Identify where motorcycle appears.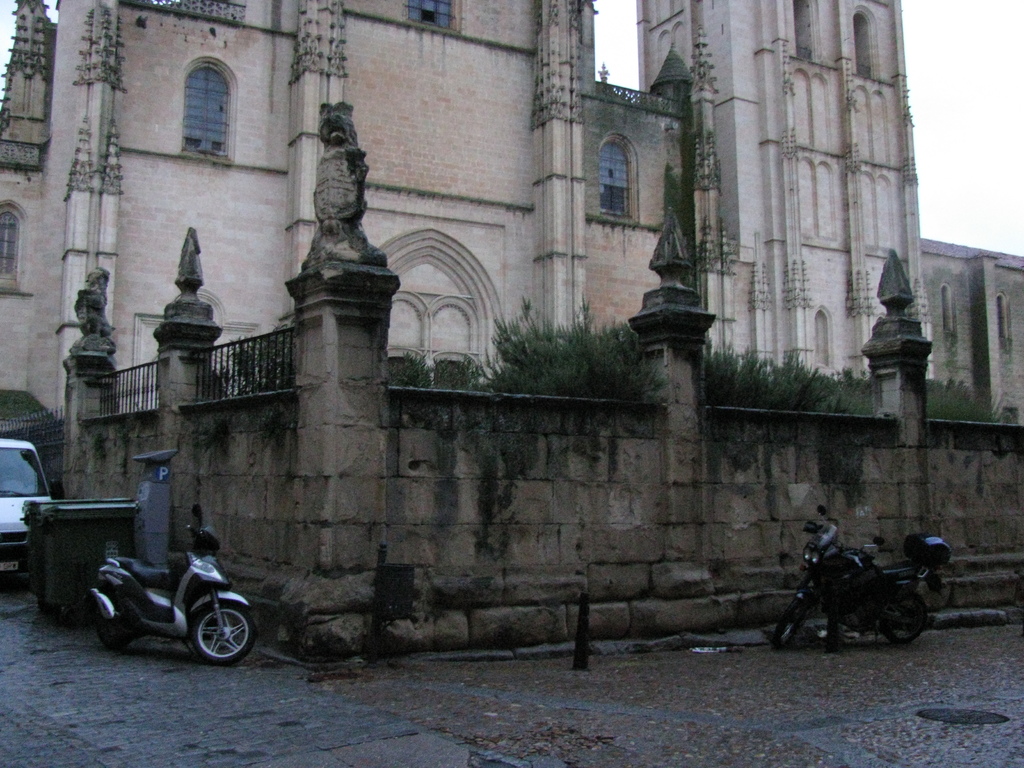
Appears at (left=776, top=538, right=945, bottom=656).
